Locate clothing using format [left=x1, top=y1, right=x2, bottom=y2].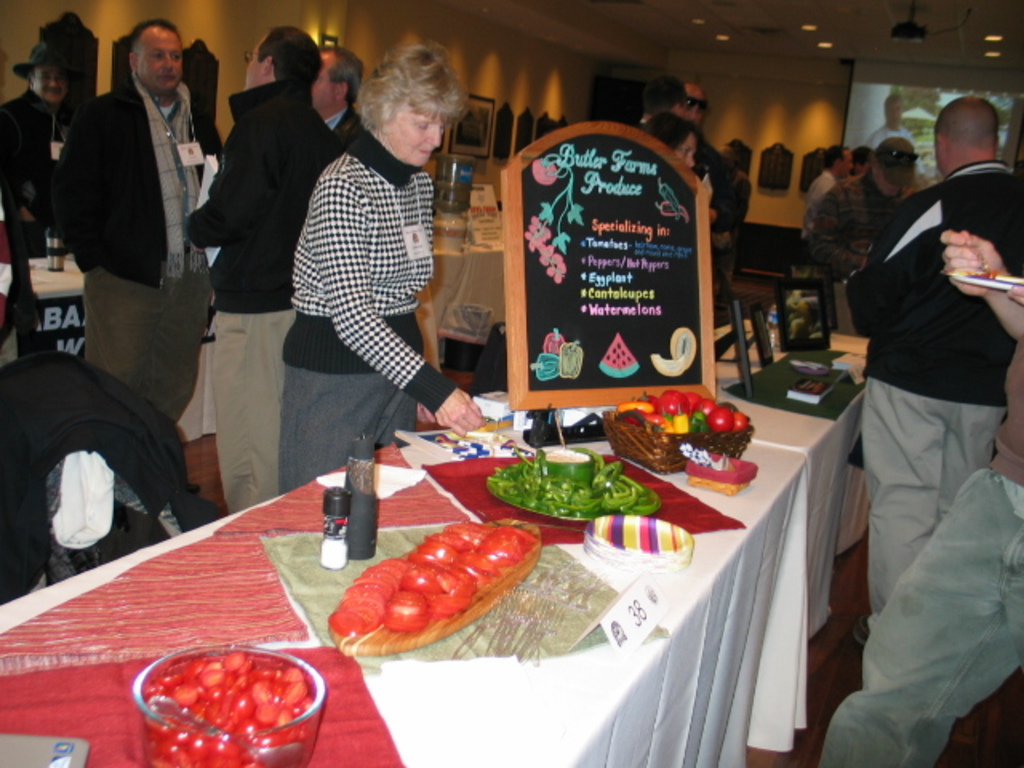
[left=814, top=326, right=1022, bottom=766].
